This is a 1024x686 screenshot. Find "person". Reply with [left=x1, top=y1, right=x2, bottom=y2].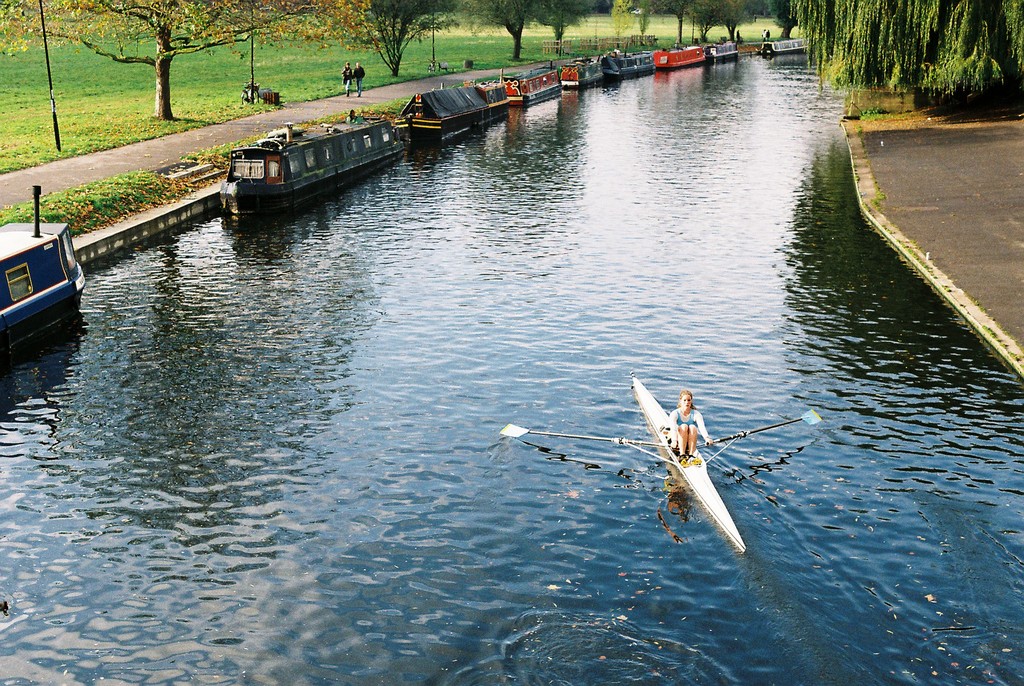
[left=737, top=31, right=739, bottom=41].
